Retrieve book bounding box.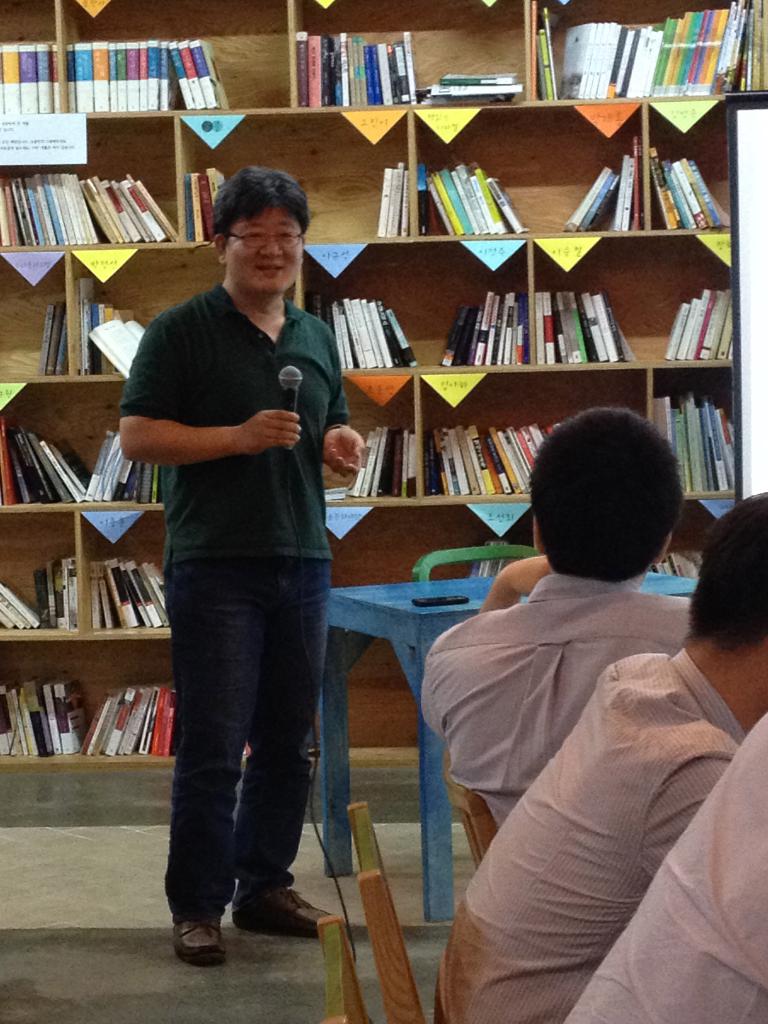
Bounding box: bbox=[79, 316, 152, 385].
